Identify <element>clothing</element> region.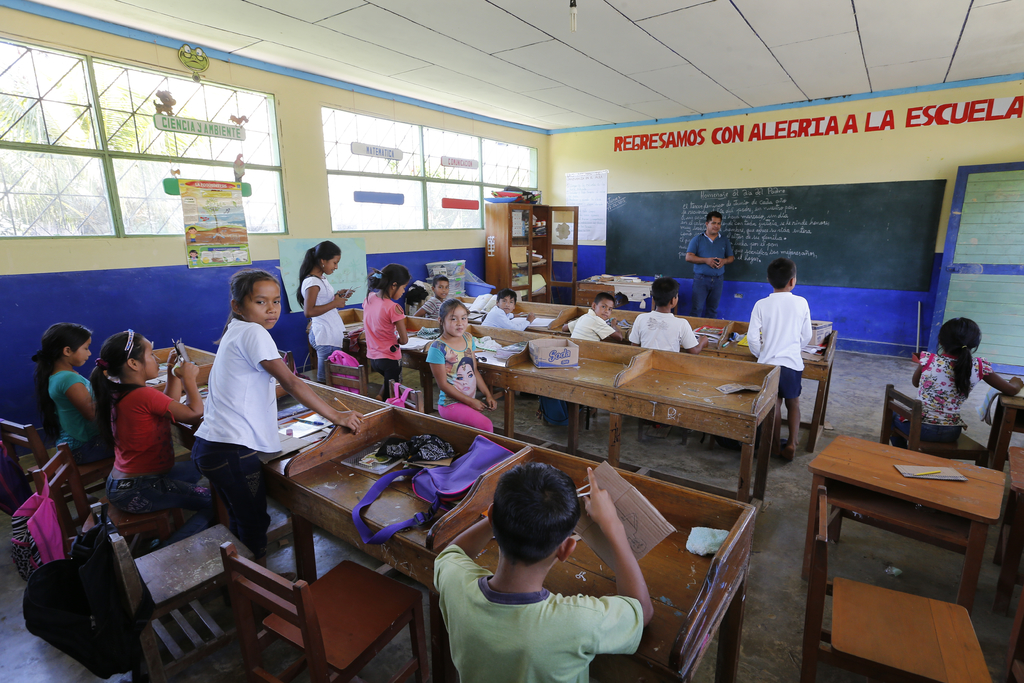
Region: 756 293 803 370.
